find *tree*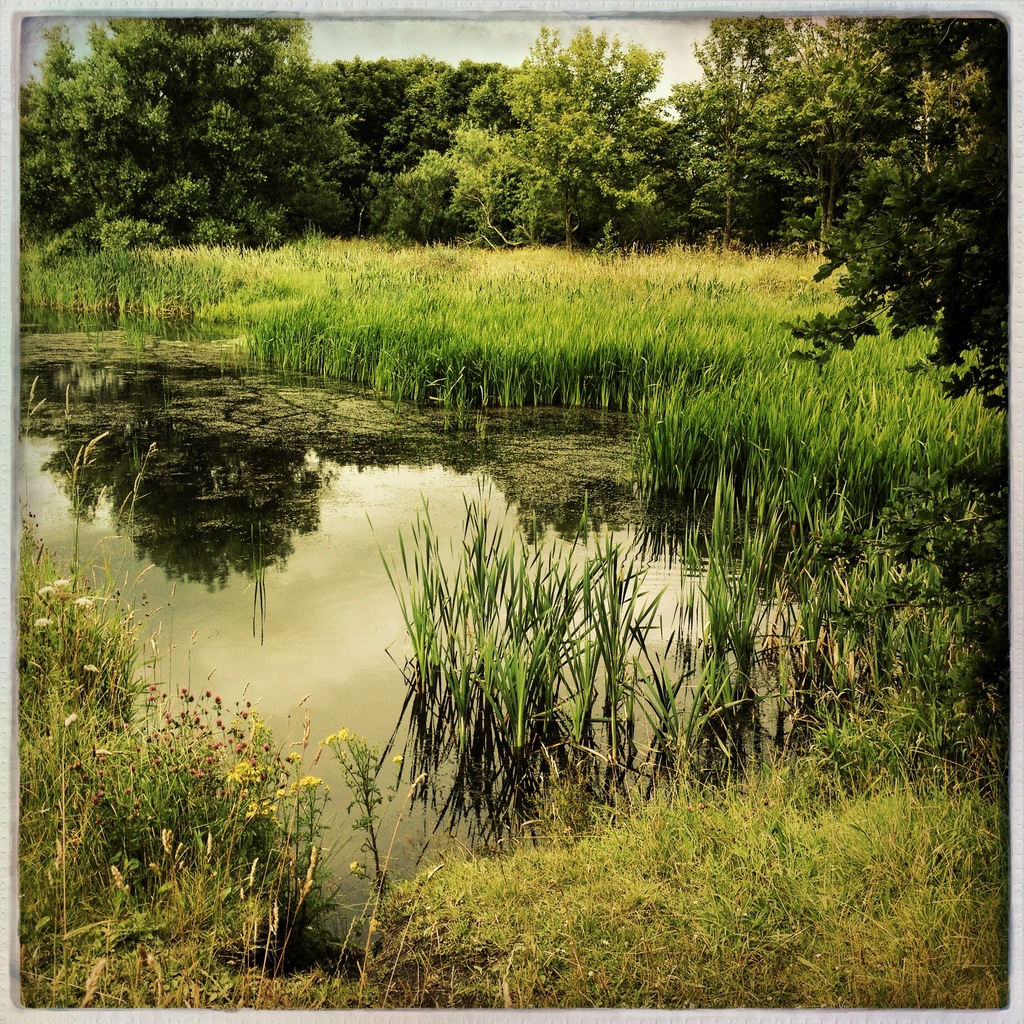
select_region(735, 13, 900, 239)
